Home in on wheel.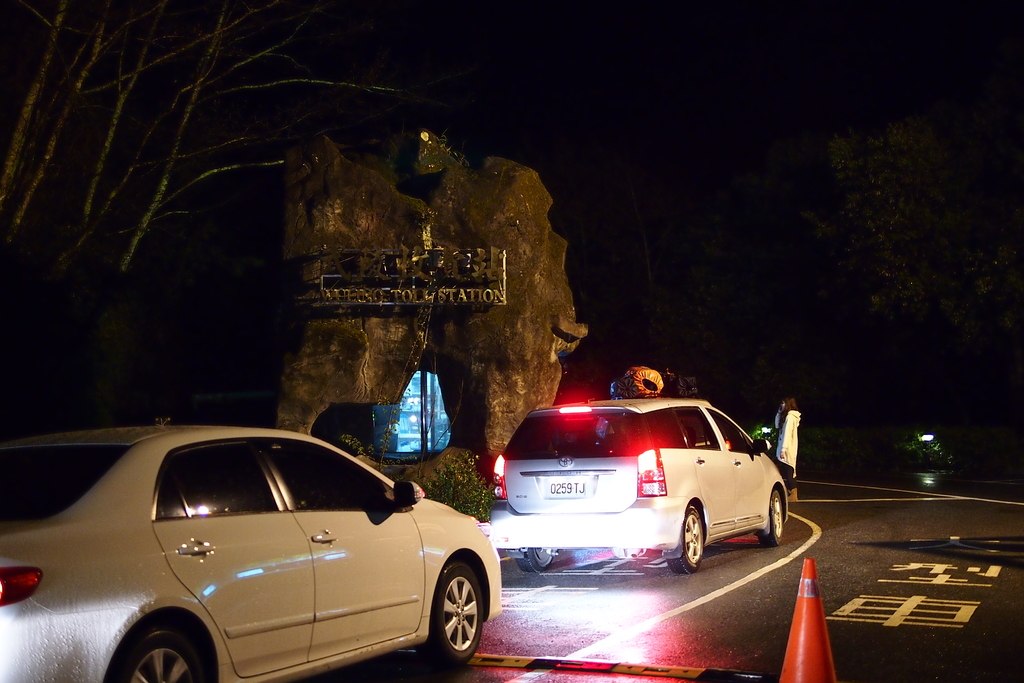
Homed in at (761,488,790,551).
